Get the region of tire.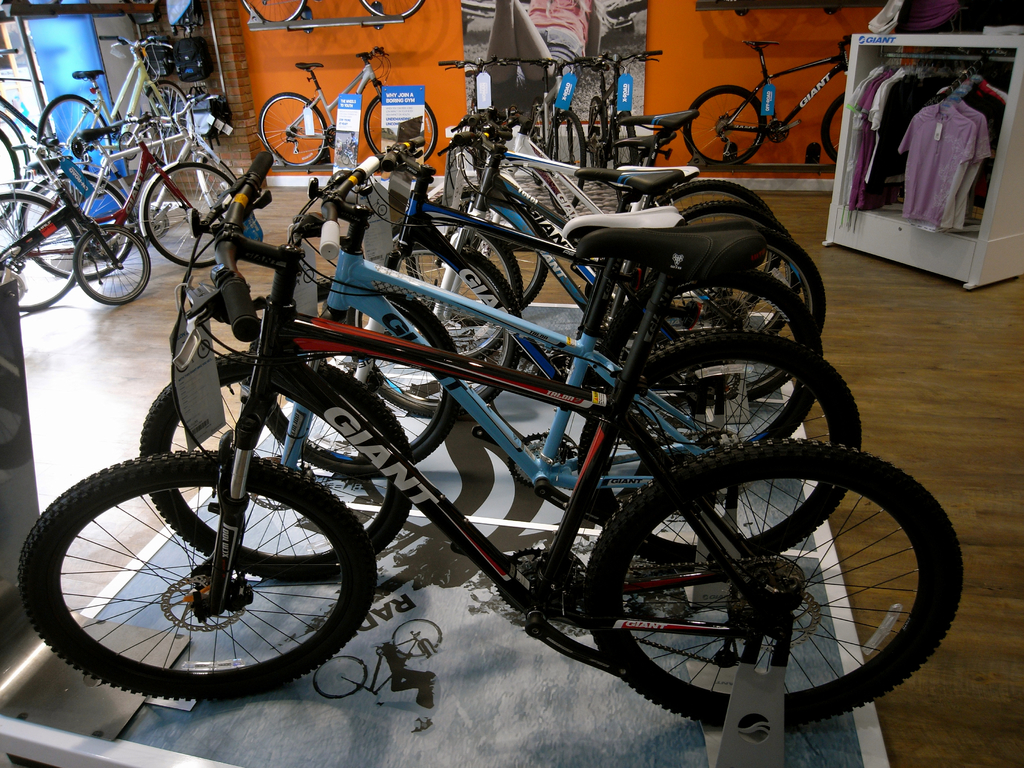
BBox(34, 443, 375, 707).
